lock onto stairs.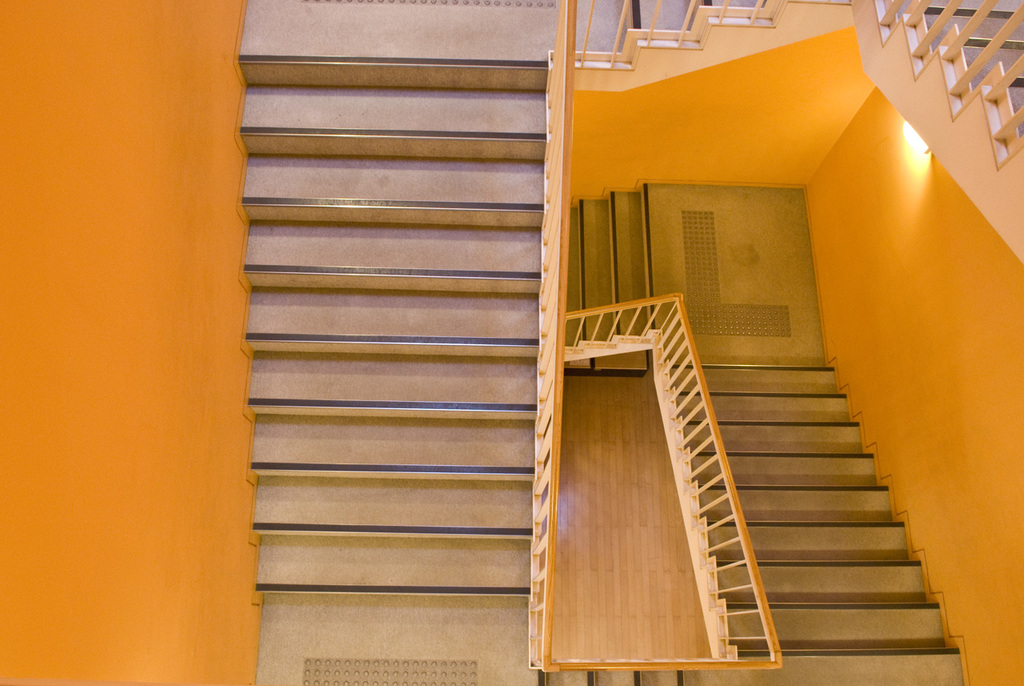
Locked: box=[872, 0, 1023, 265].
